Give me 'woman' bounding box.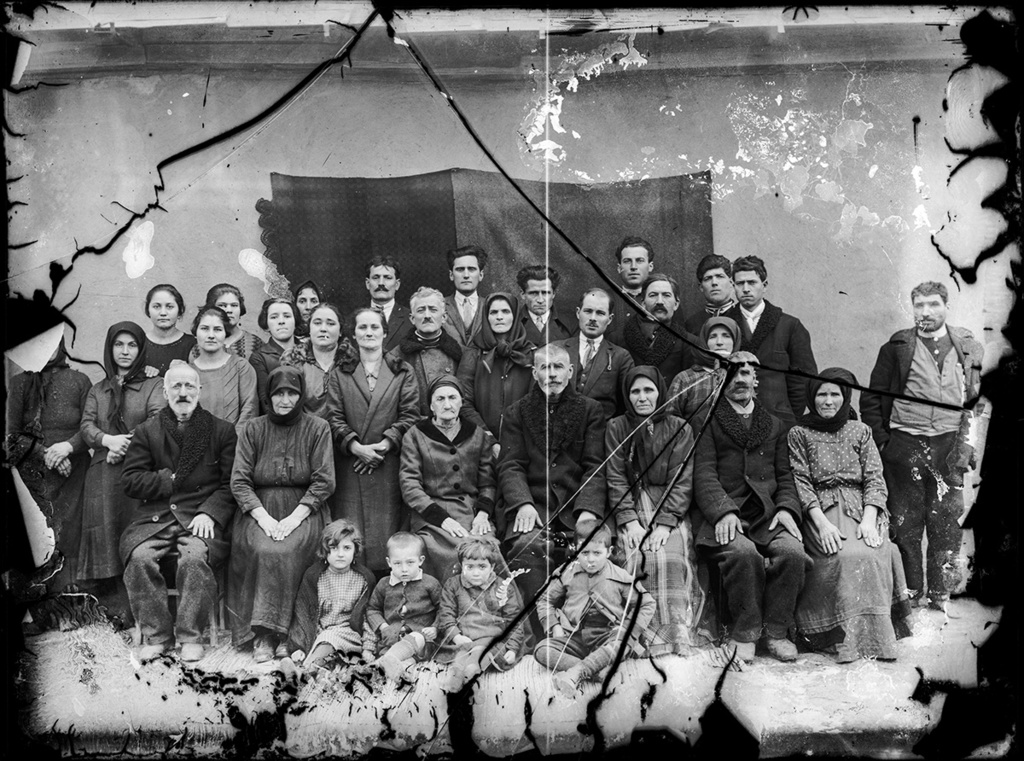
(261,299,309,385).
